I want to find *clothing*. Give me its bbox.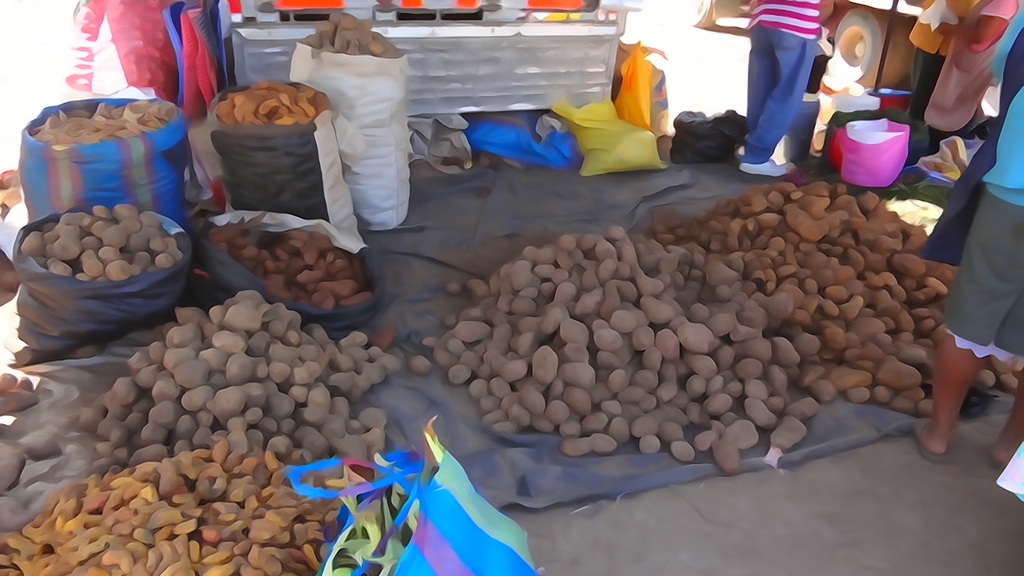
pyautogui.locateOnScreen(737, 0, 820, 168).
